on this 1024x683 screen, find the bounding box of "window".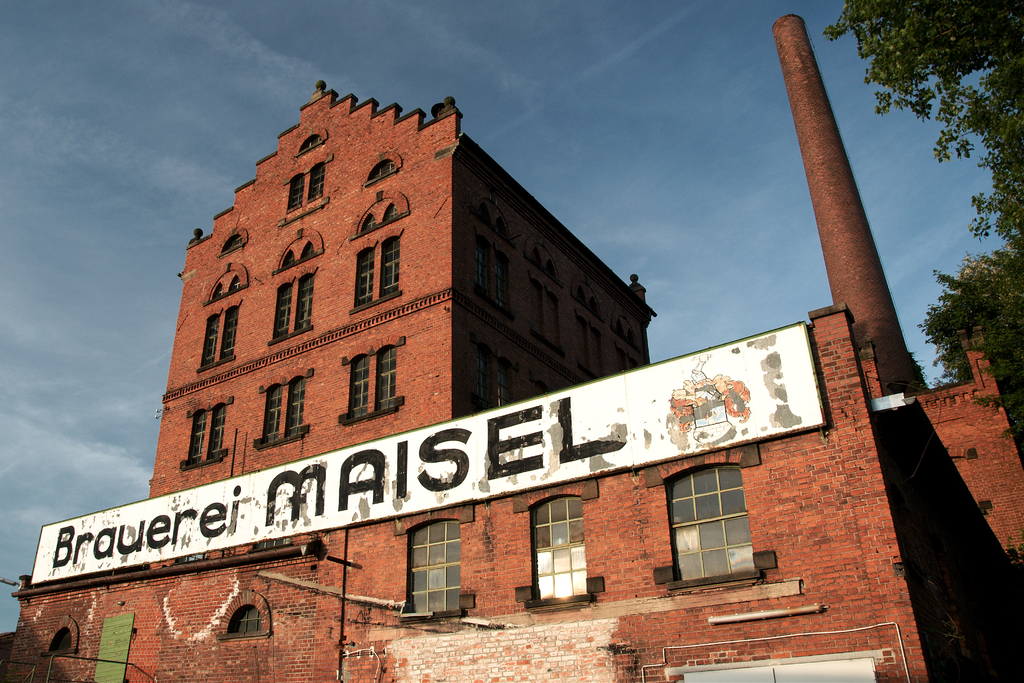
Bounding box: Rect(469, 338, 515, 409).
